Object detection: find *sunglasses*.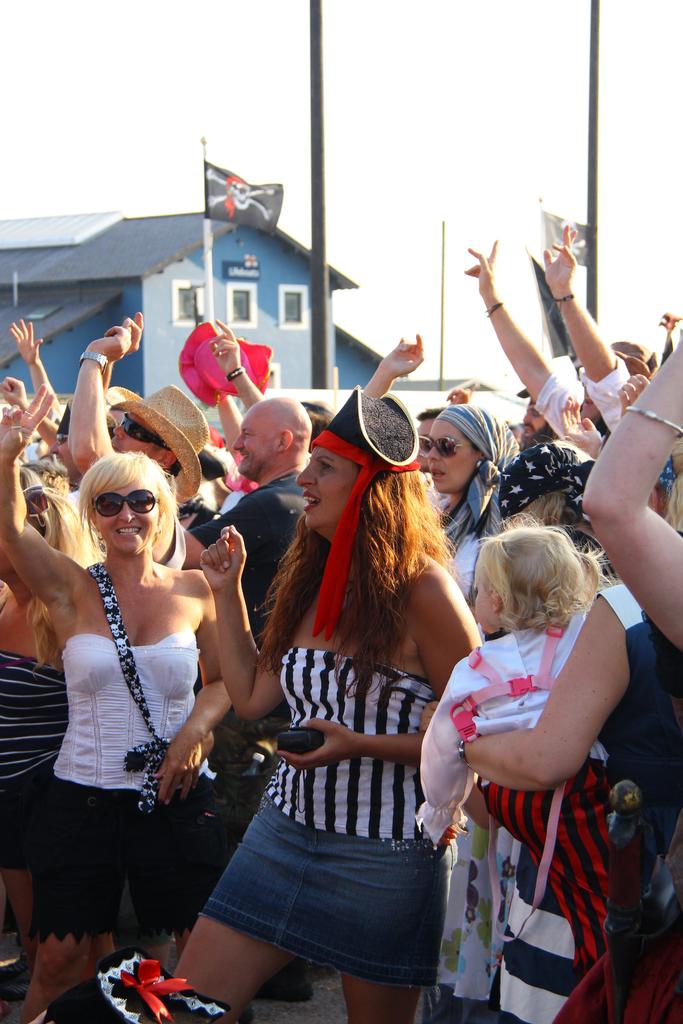
(left=111, top=406, right=177, bottom=455).
